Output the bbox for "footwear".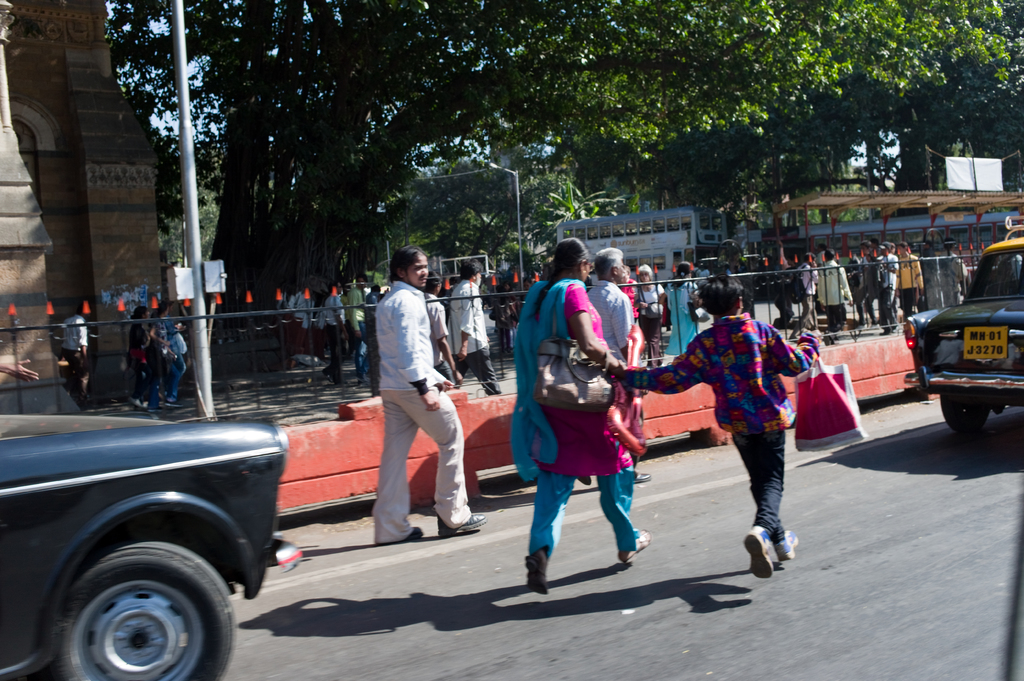
[left=785, top=308, right=790, bottom=322].
